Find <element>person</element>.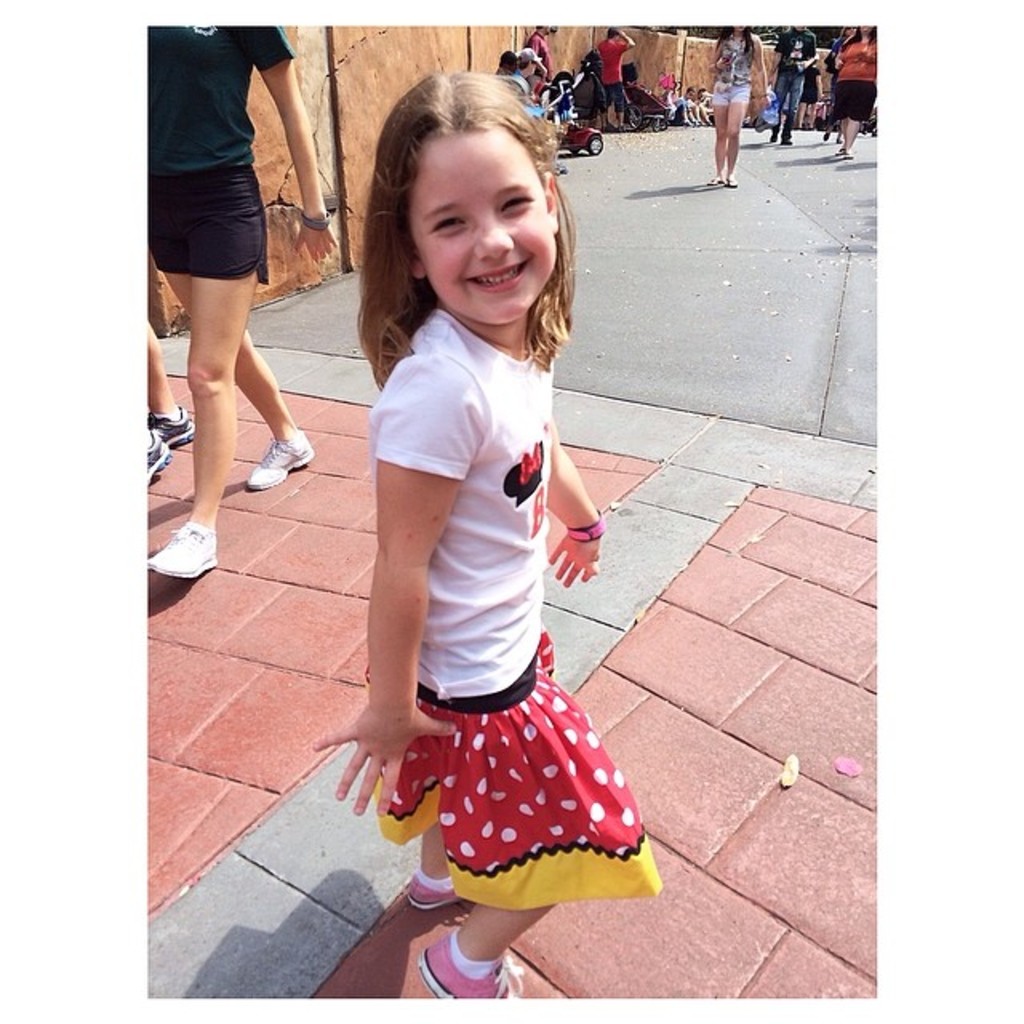
(x1=597, y1=26, x2=634, y2=136).
